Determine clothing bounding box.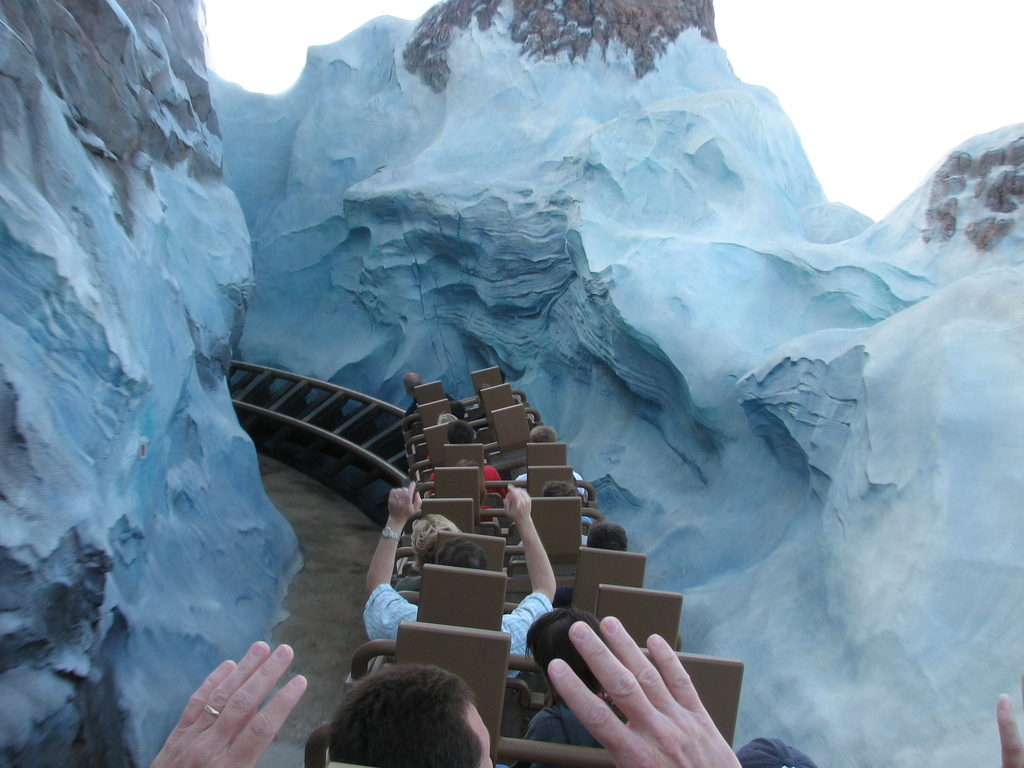
Determined: 583 513 595 544.
